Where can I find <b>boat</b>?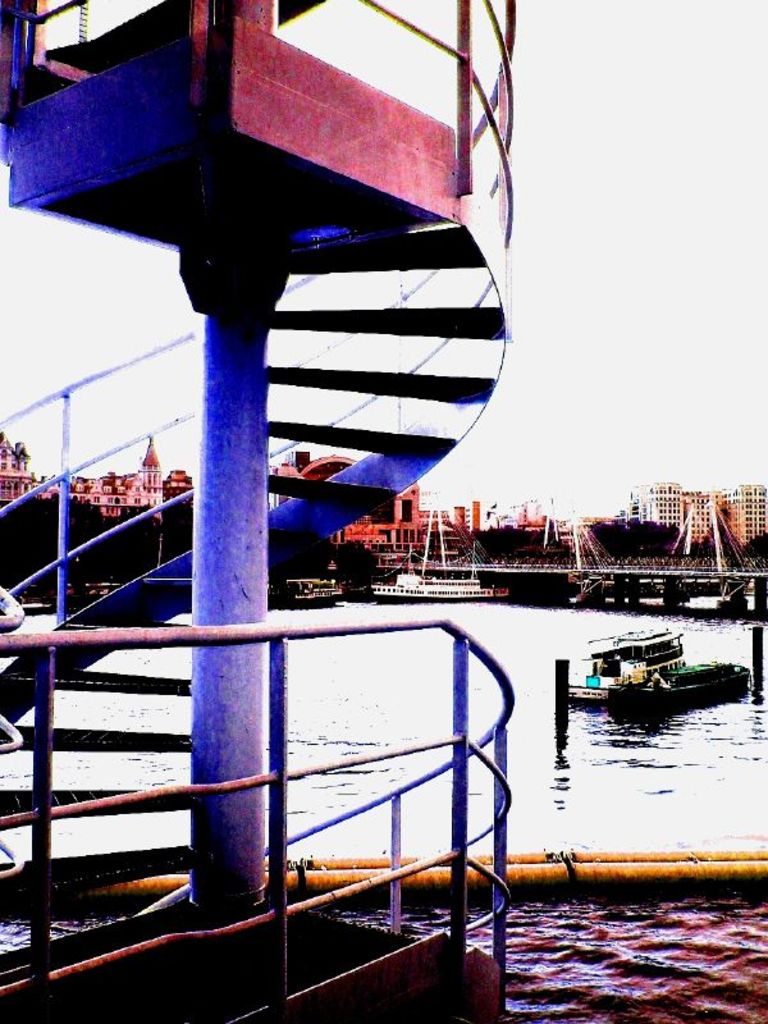
You can find it at 579 630 739 700.
